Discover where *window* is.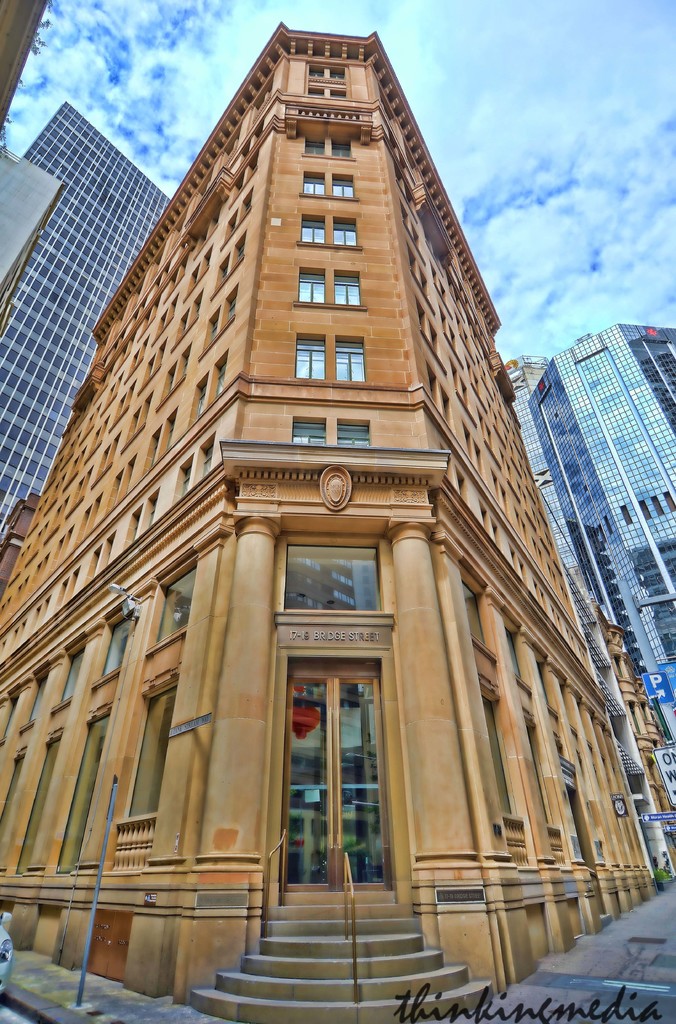
Discovered at 304 139 351 163.
